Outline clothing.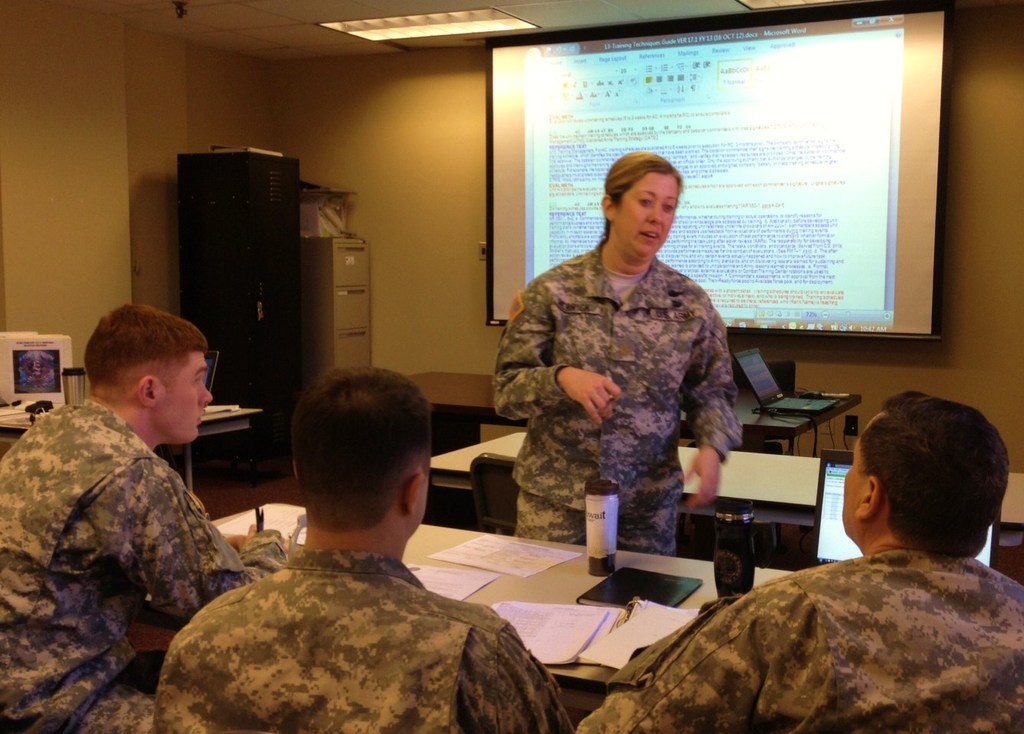
Outline: [0,392,297,733].
